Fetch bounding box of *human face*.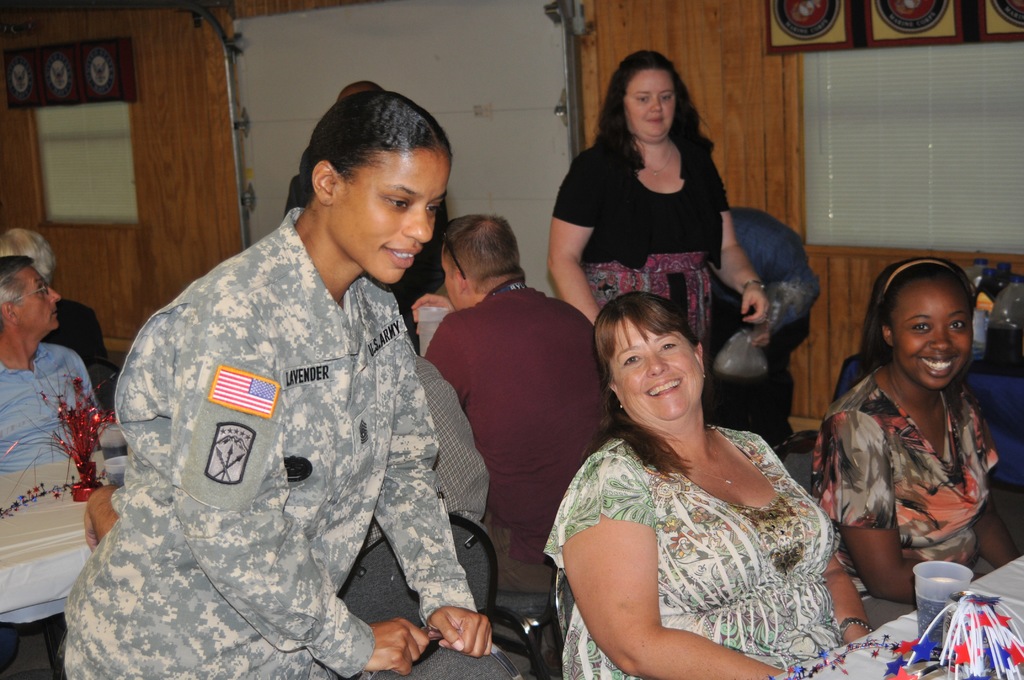
Bbox: [left=889, top=276, right=973, bottom=391].
